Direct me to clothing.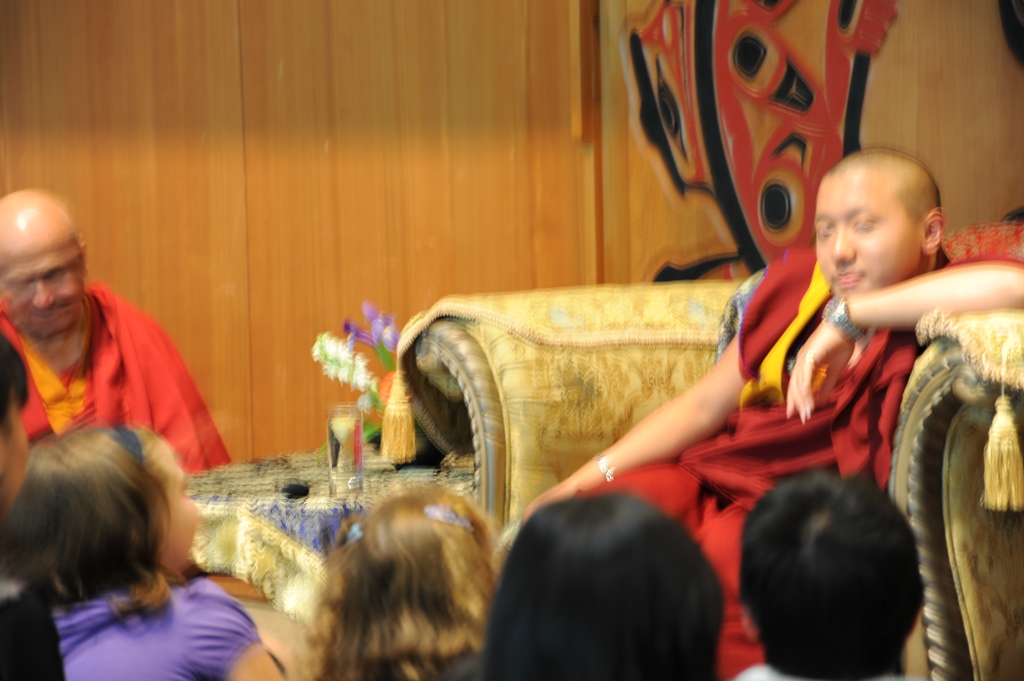
Direction: 13,264,220,488.
